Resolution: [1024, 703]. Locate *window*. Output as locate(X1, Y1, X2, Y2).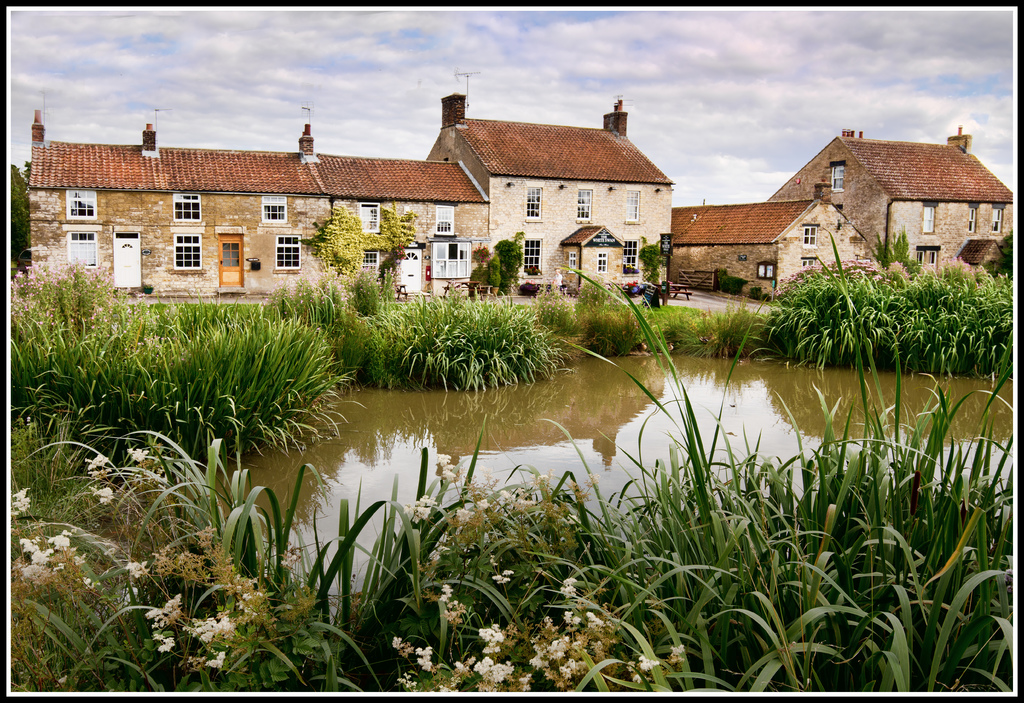
locate(173, 195, 202, 225).
